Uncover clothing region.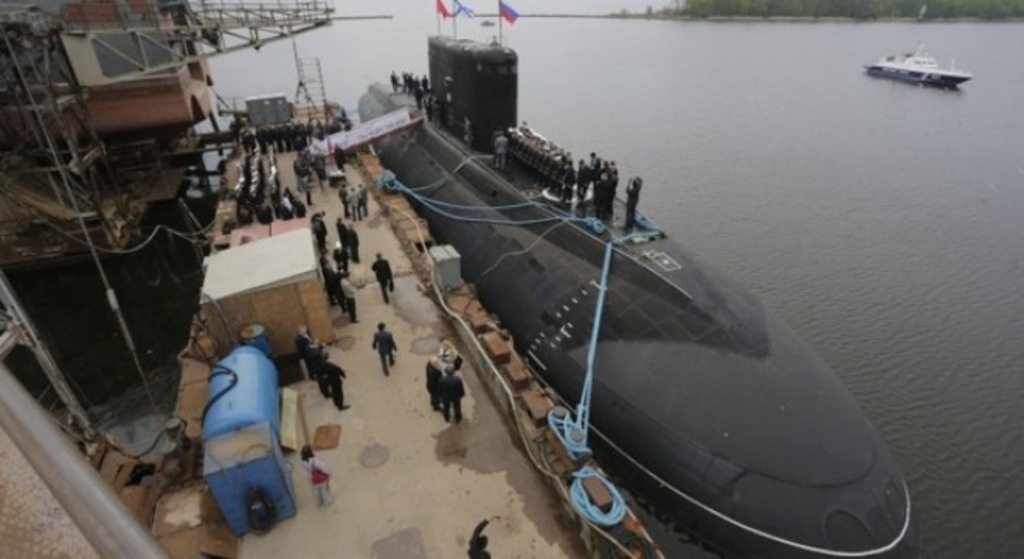
Uncovered: (346,188,365,214).
